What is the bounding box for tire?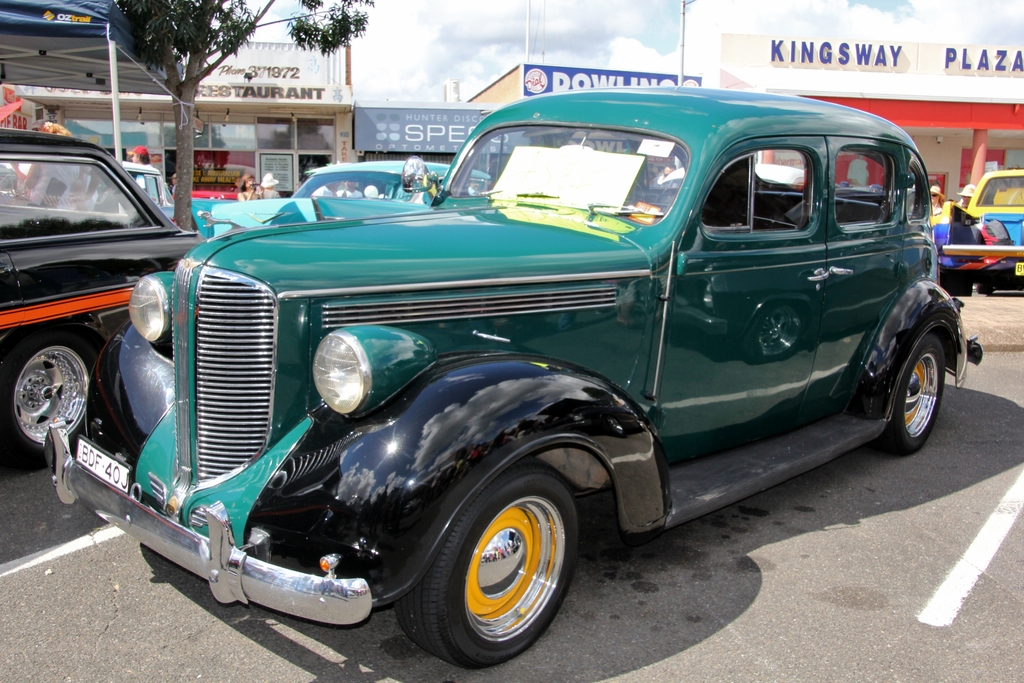
0, 329, 111, 461.
